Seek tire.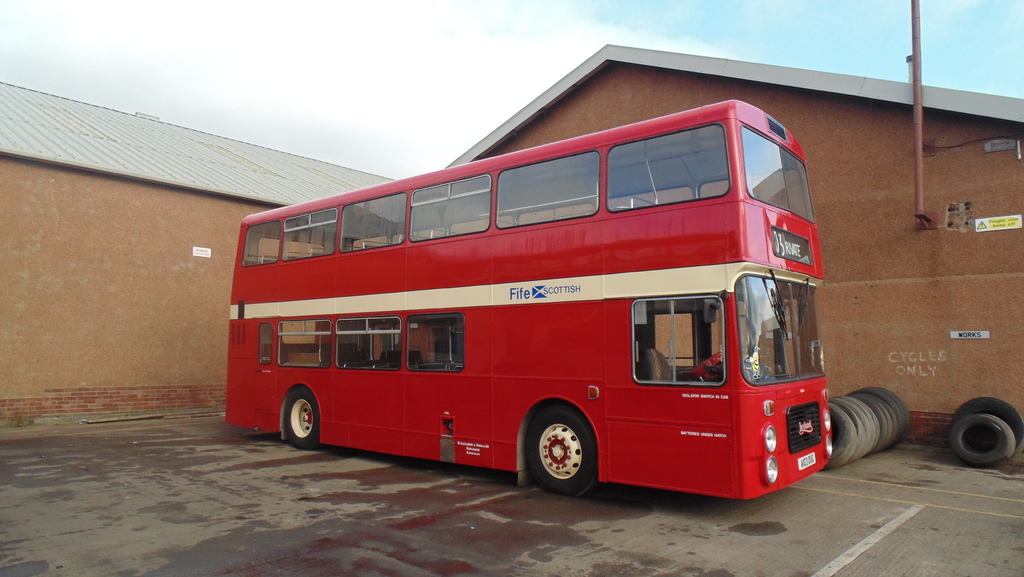
(x1=944, y1=412, x2=1019, y2=469).
